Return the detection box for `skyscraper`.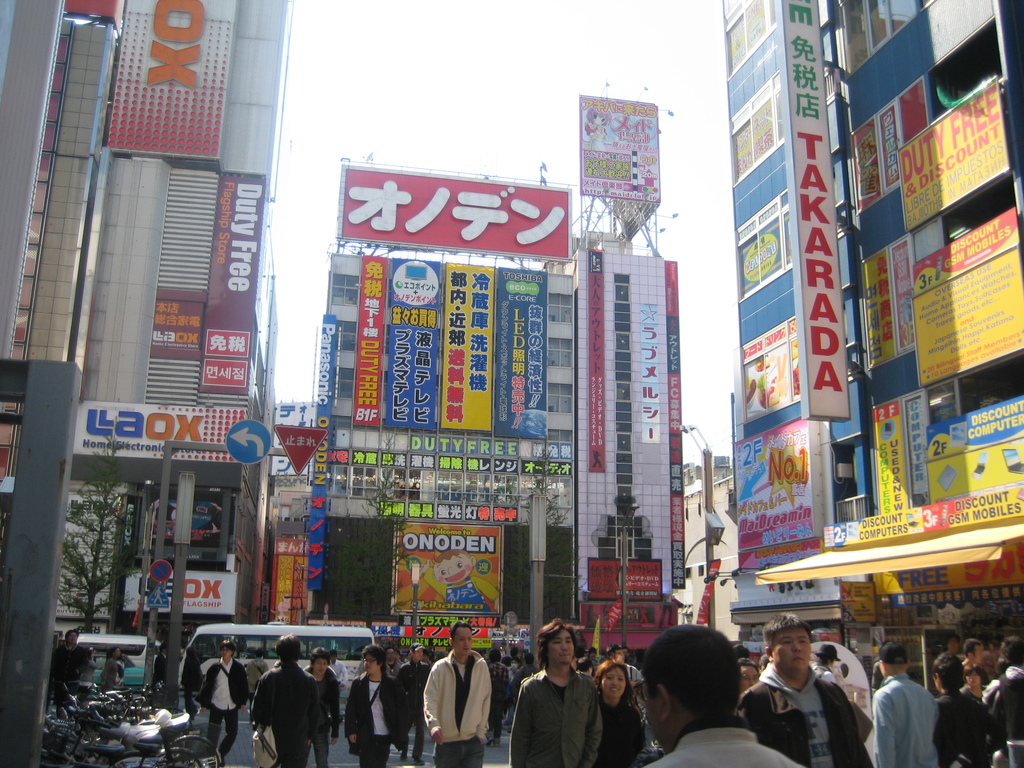
<bbox>544, 203, 691, 621</bbox>.
